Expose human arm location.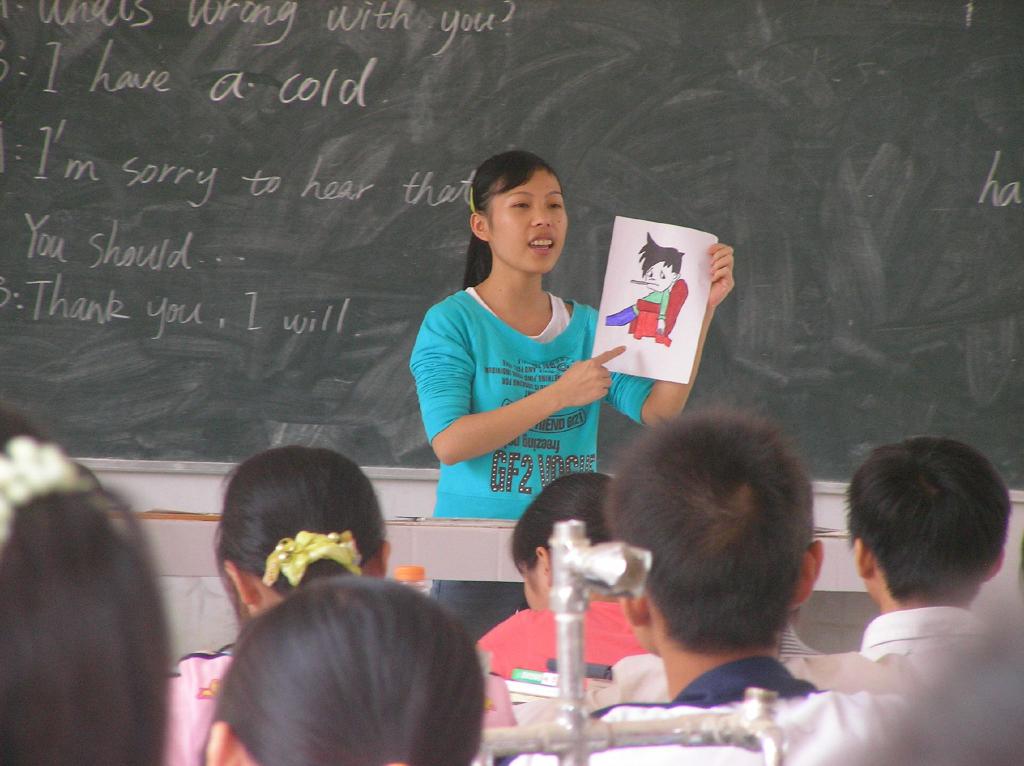
Exposed at pyautogui.locateOnScreen(602, 243, 742, 430).
